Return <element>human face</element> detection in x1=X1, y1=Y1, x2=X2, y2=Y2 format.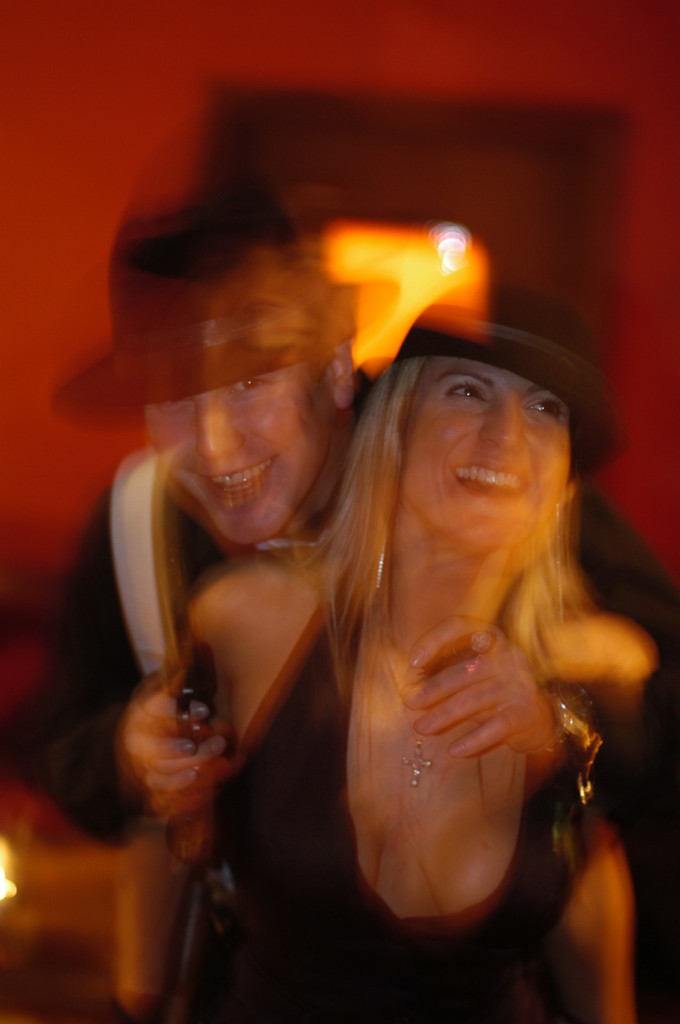
x1=379, y1=348, x2=569, y2=526.
